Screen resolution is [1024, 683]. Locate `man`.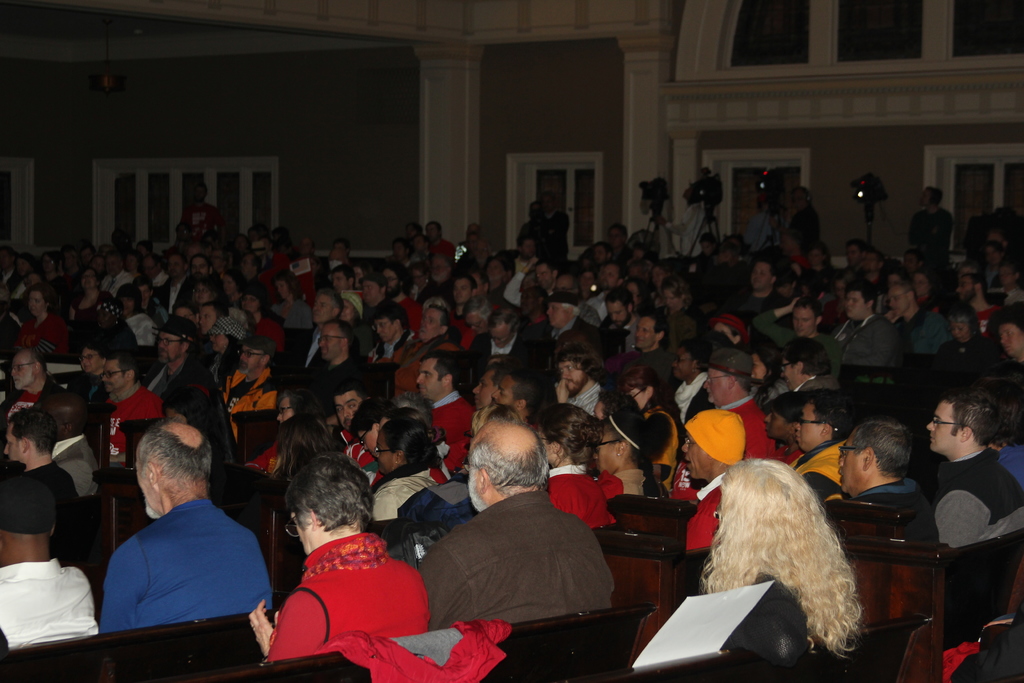
x1=684, y1=407, x2=746, y2=549.
